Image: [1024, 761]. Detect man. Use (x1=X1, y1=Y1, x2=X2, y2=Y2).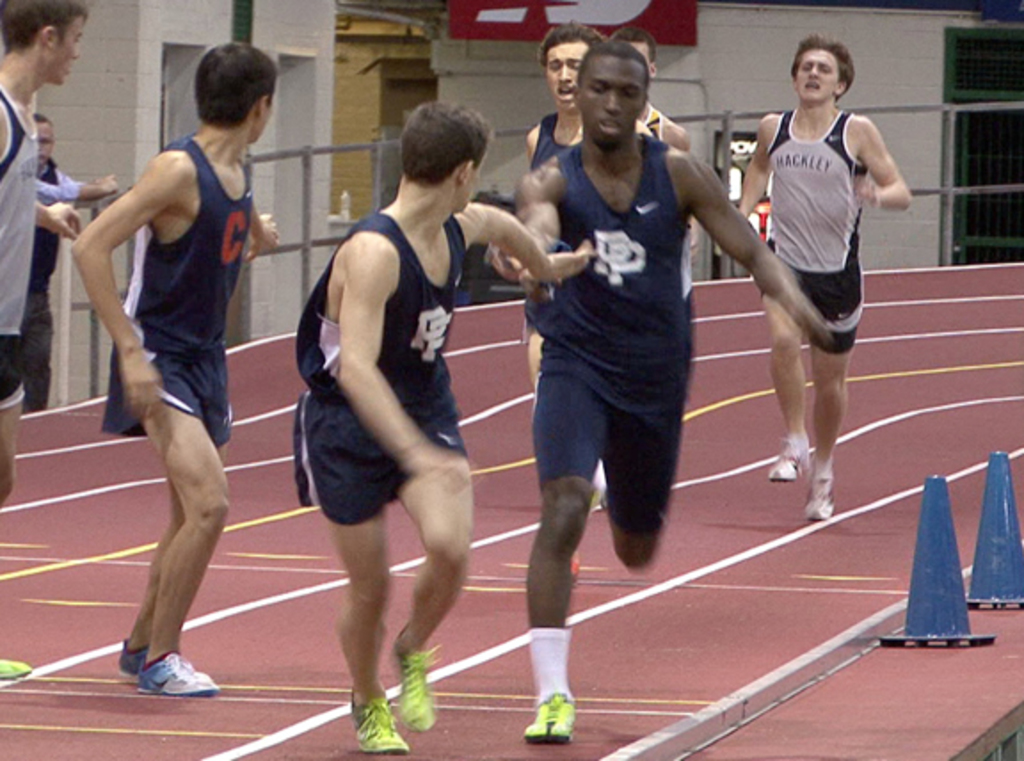
(x1=514, y1=39, x2=823, y2=724).
